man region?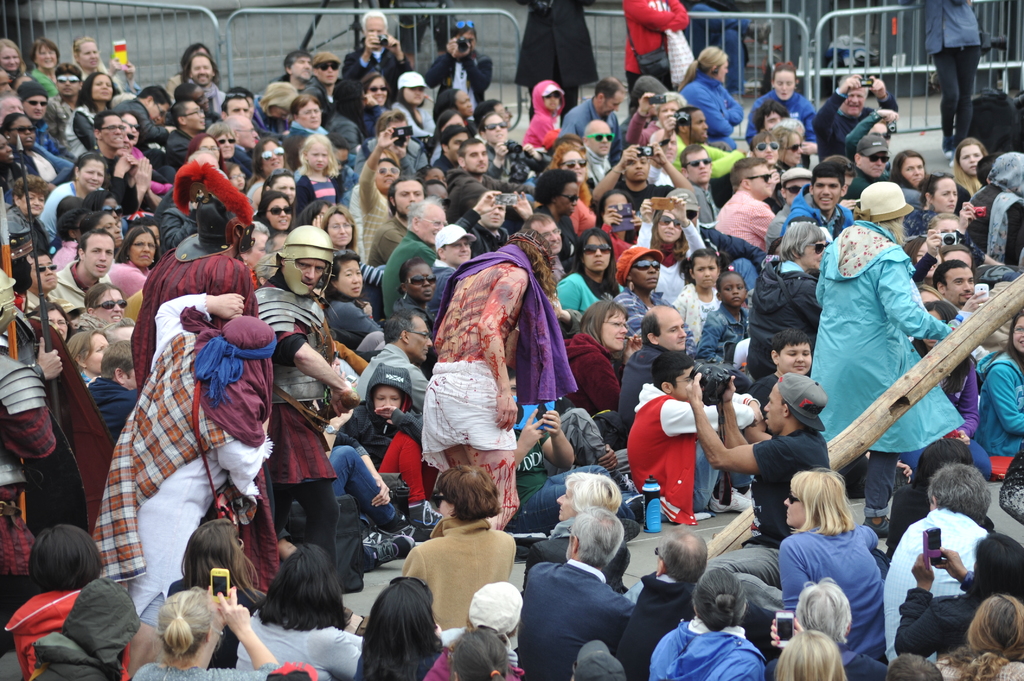
Rect(340, 12, 419, 98)
